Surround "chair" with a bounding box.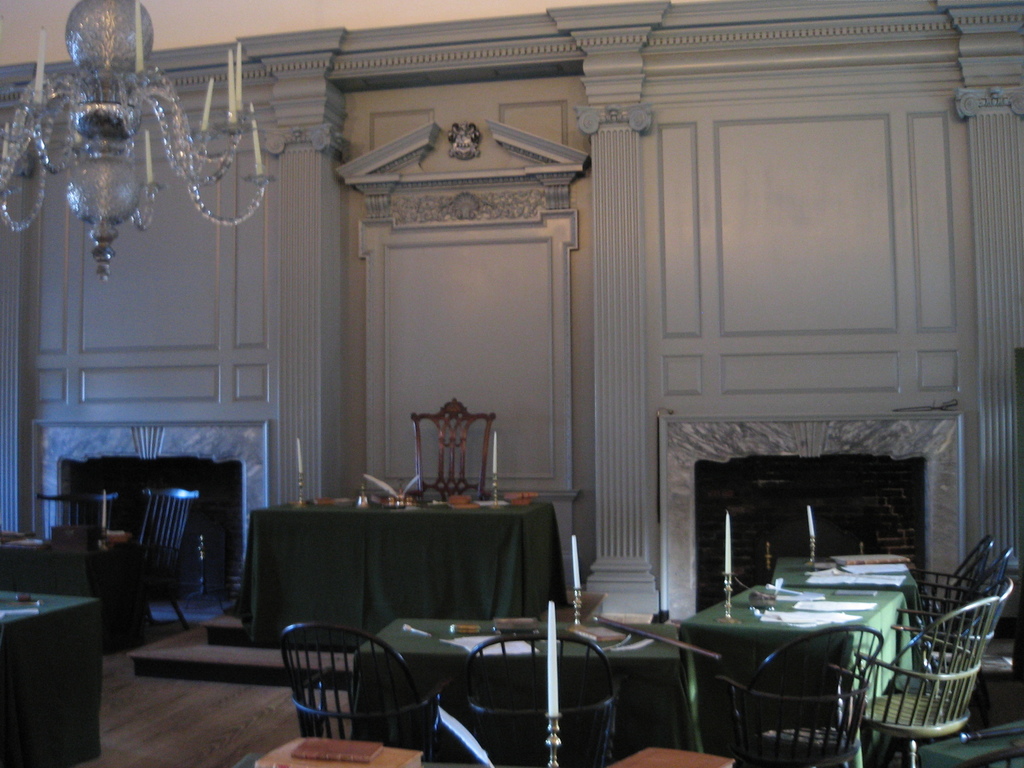
(916, 538, 1010, 677).
